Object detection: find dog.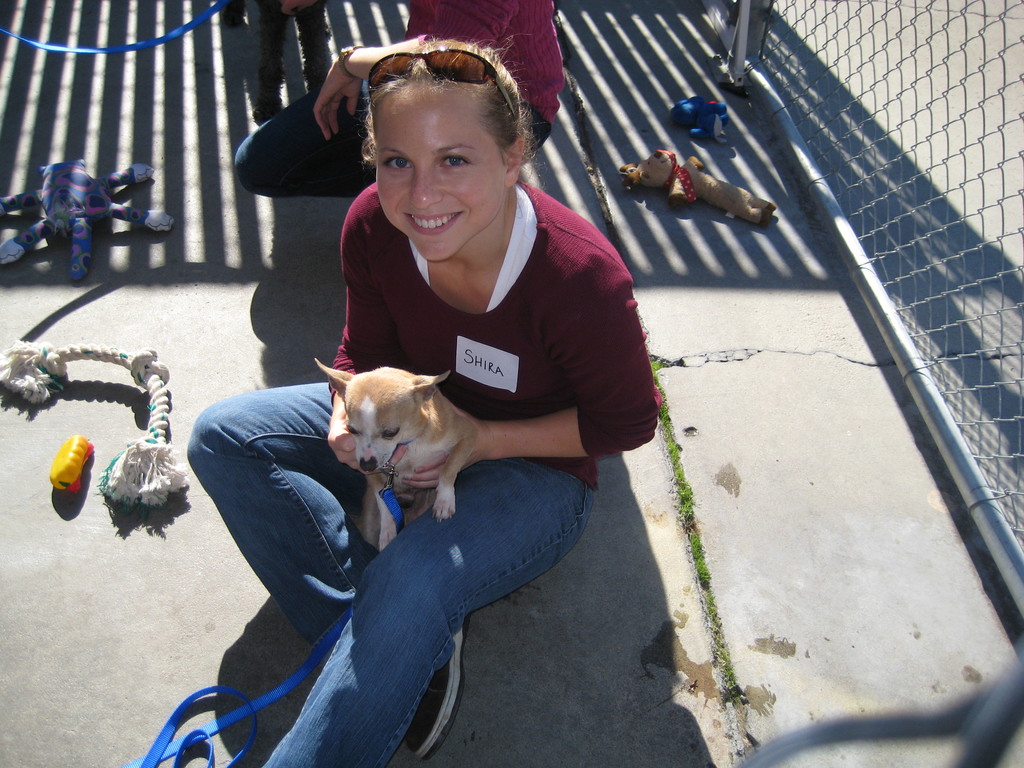
select_region(313, 357, 479, 558).
